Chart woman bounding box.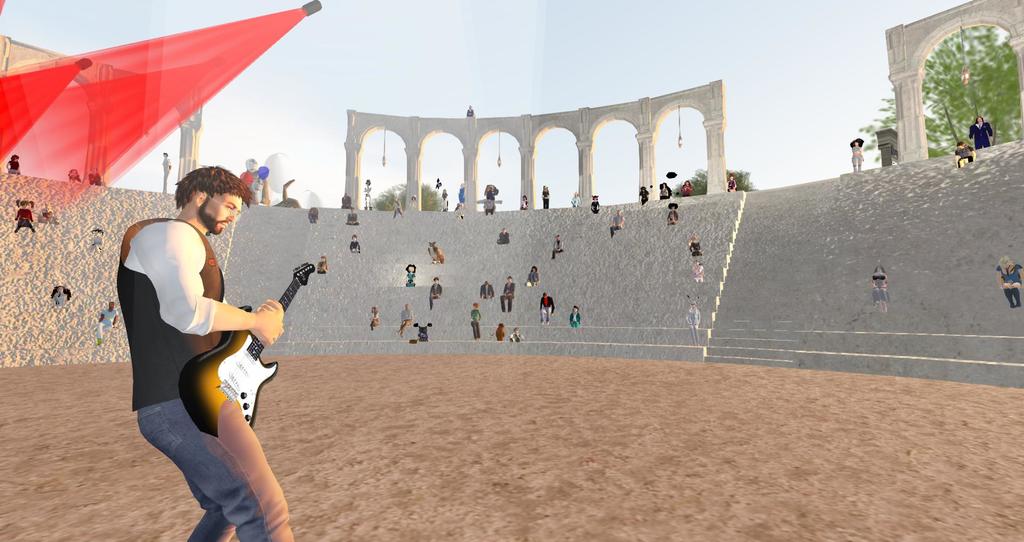
Charted: box(468, 303, 479, 340).
